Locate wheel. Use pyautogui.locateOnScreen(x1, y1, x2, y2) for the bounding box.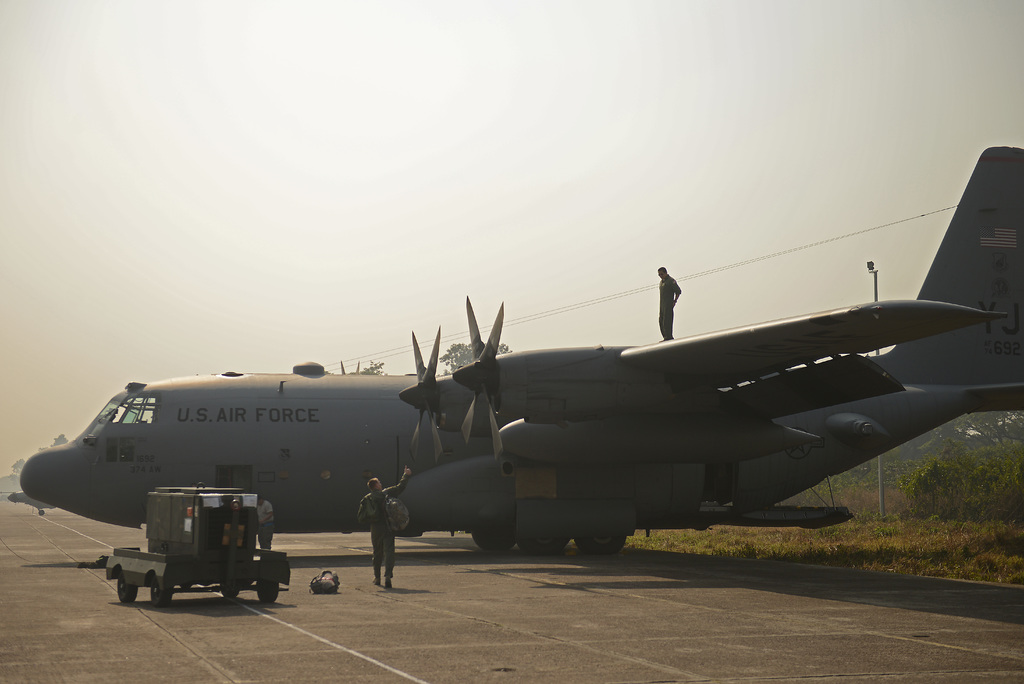
pyautogui.locateOnScreen(221, 584, 240, 595).
